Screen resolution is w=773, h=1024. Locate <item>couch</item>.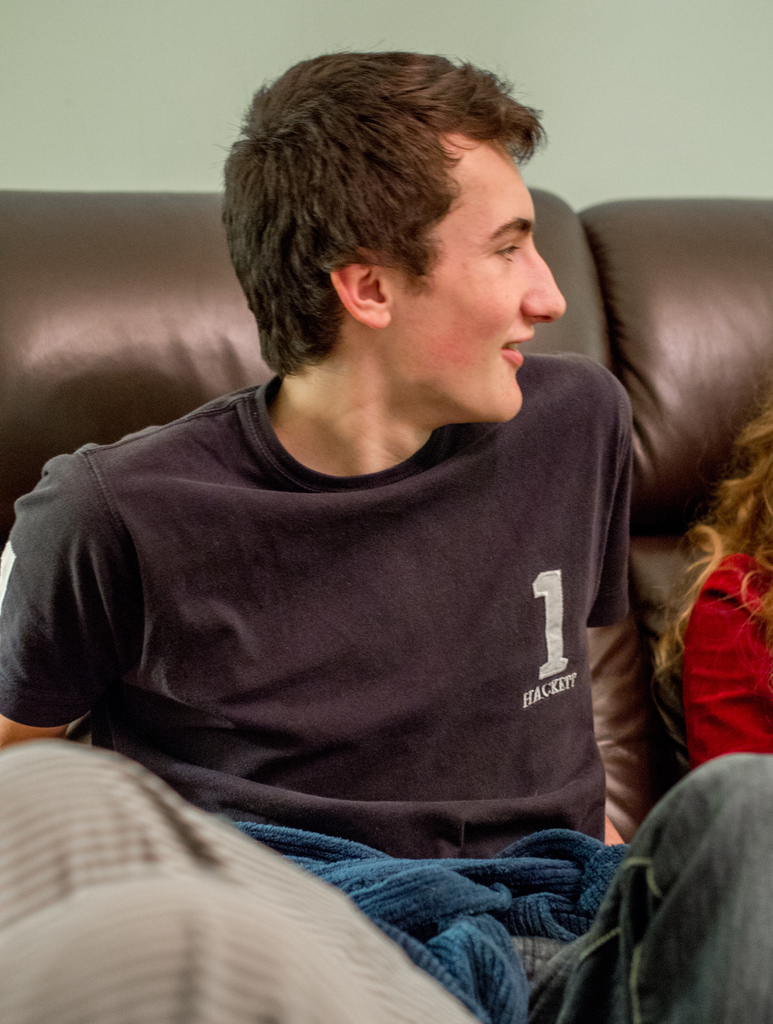
(0,182,772,840).
